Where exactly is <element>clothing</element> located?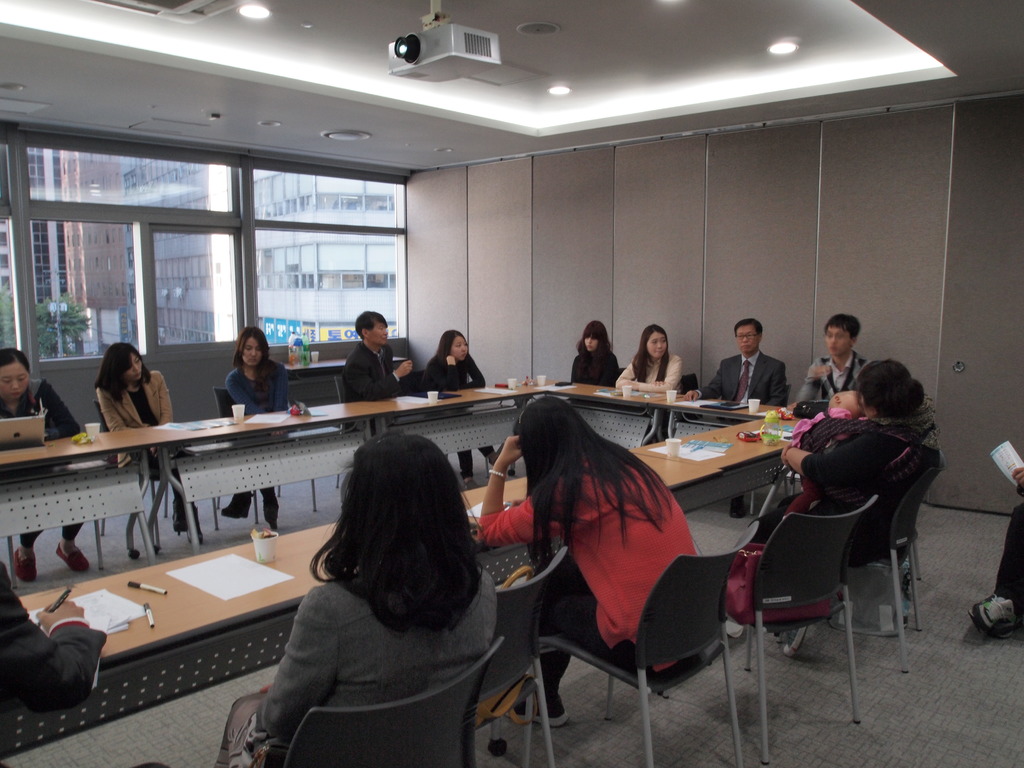
Its bounding box is (692, 353, 787, 408).
